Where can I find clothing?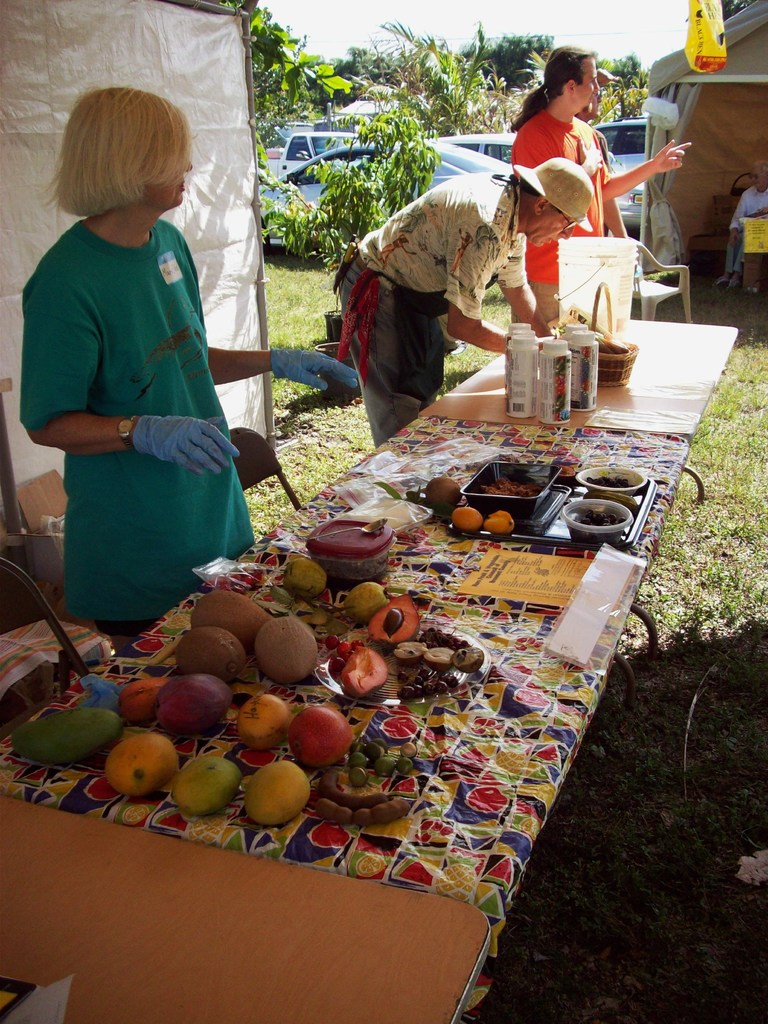
You can find it at 510, 111, 611, 323.
